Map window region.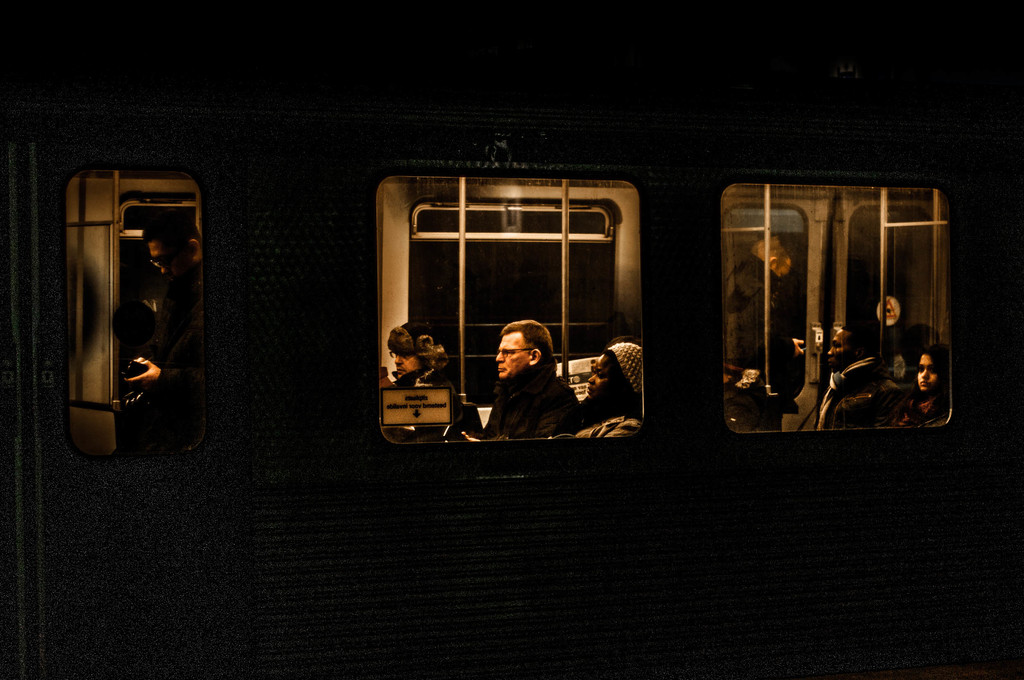
Mapped to {"left": 842, "top": 203, "right": 926, "bottom": 366}.
